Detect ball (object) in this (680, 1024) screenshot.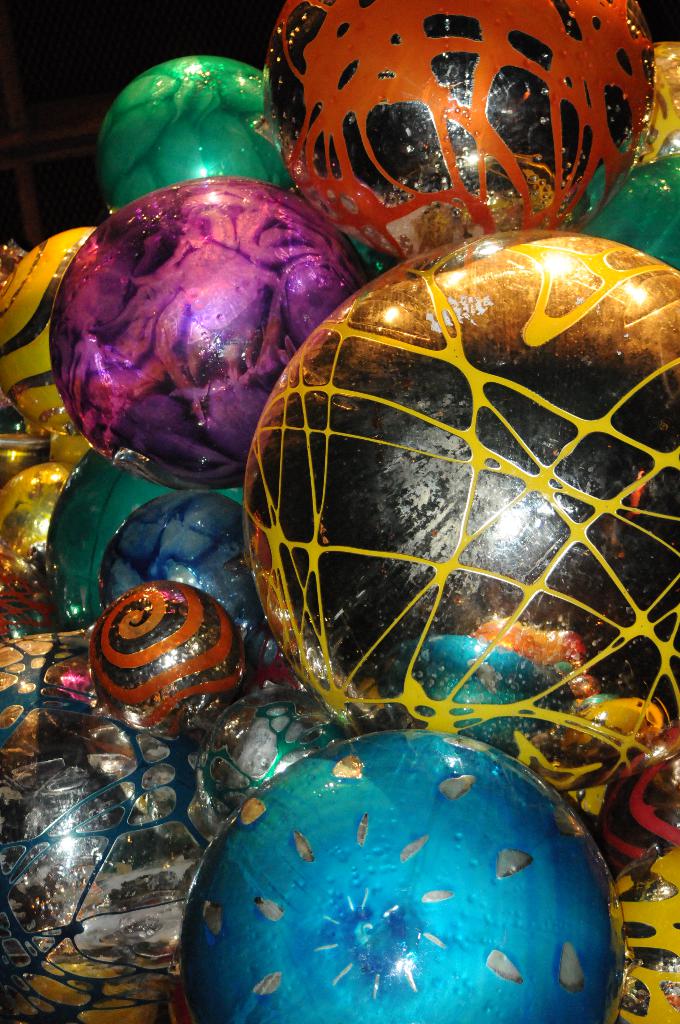
Detection: 241:225:679:790.
